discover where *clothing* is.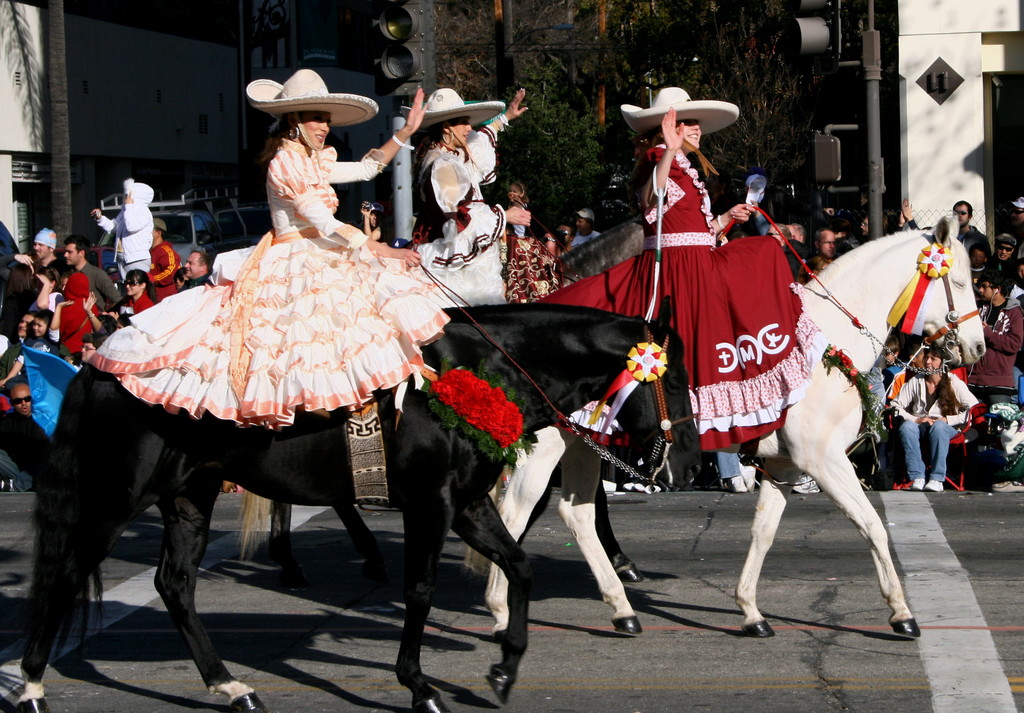
Discovered at (972, 300, 1023, 392).
